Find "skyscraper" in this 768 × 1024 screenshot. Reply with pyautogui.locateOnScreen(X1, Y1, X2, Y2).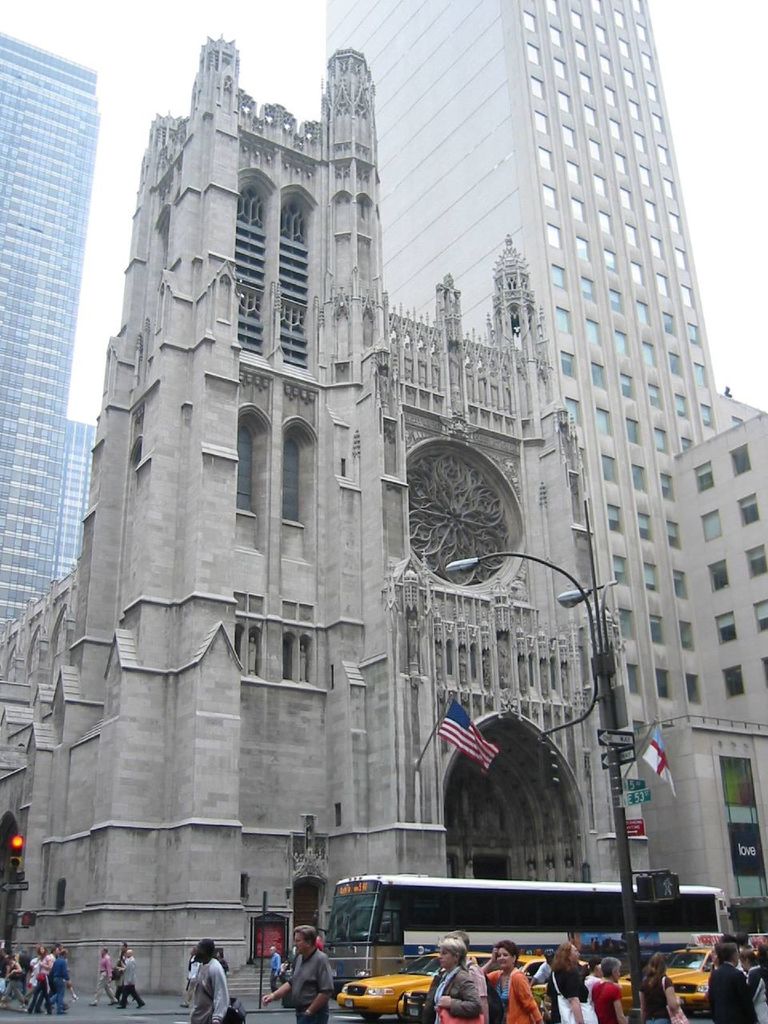
pyautogui.locateOnScreen(0, 22, 106, 646).
